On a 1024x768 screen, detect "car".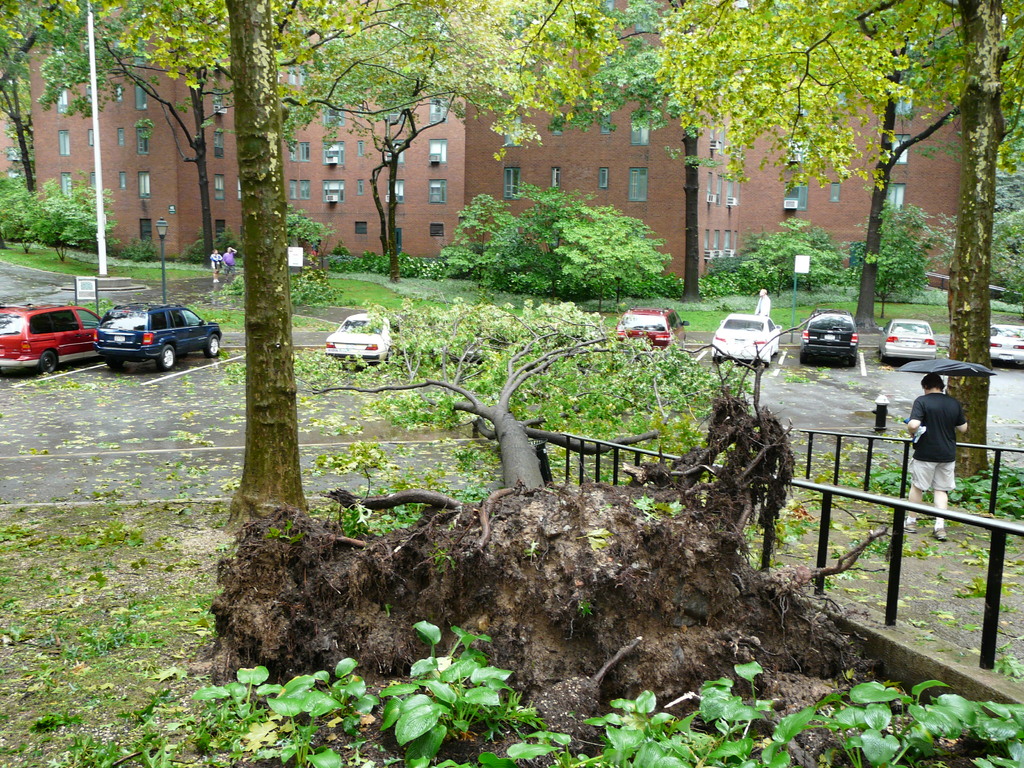
<box>618,310,683,347</box>.
